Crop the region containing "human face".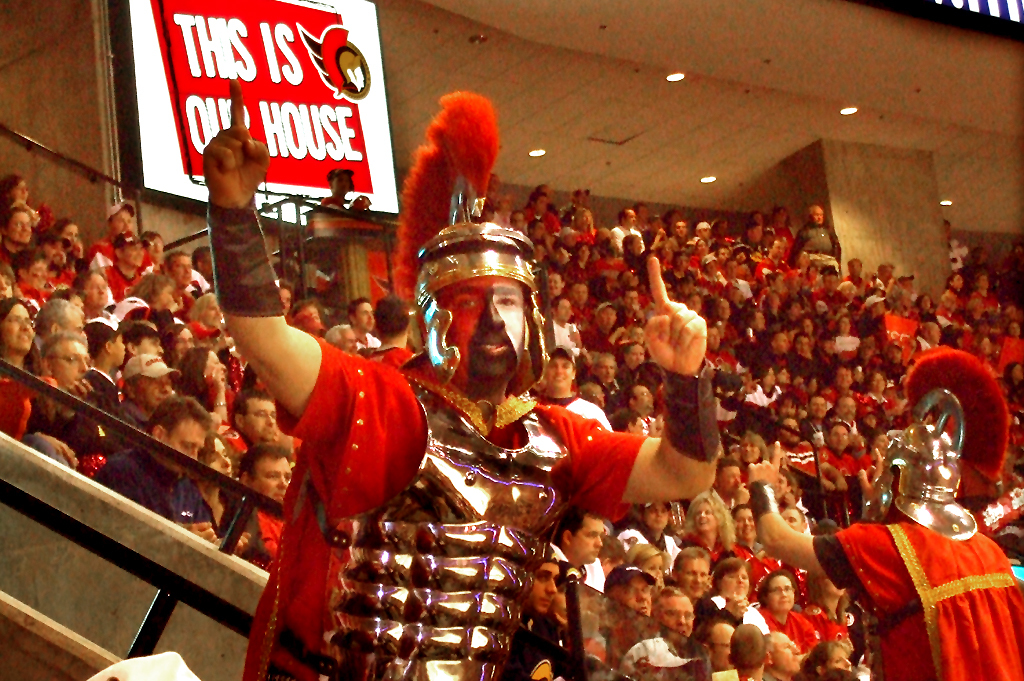
Crop region: region(708, 330, 719, 354).
